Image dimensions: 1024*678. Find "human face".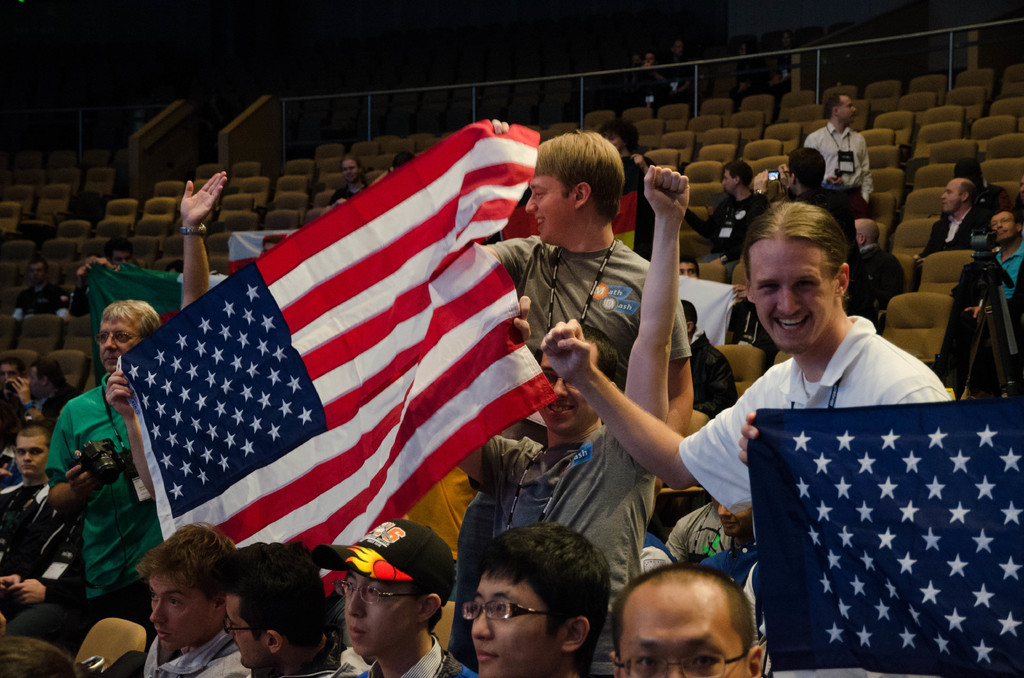
745, 236, 839, 350.
